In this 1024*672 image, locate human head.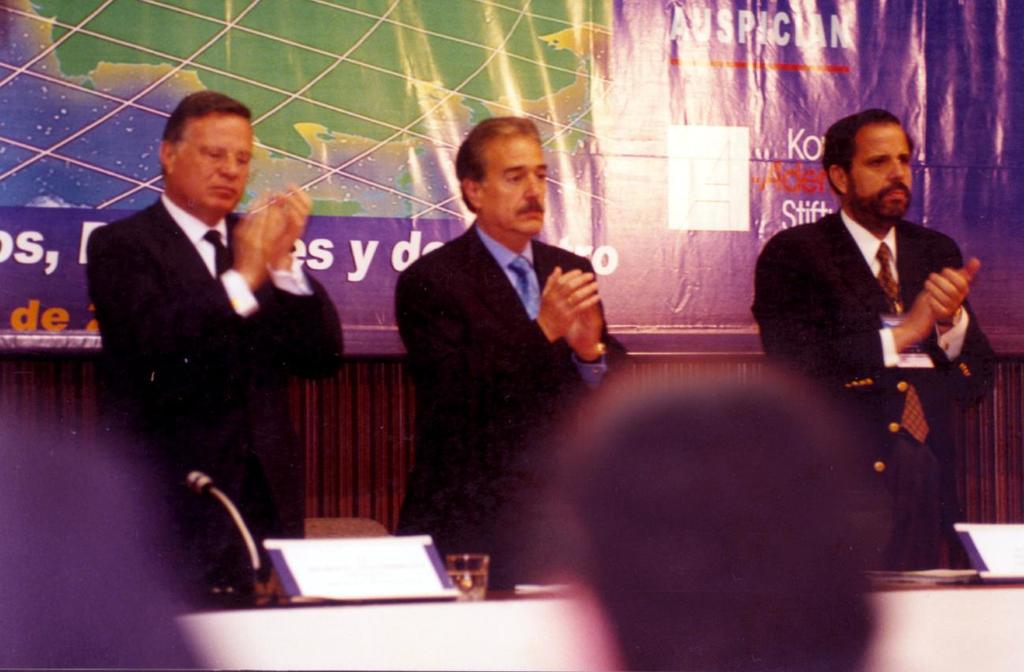
Bounding box: x1=157, y1=87, x2=257, y2=214.
